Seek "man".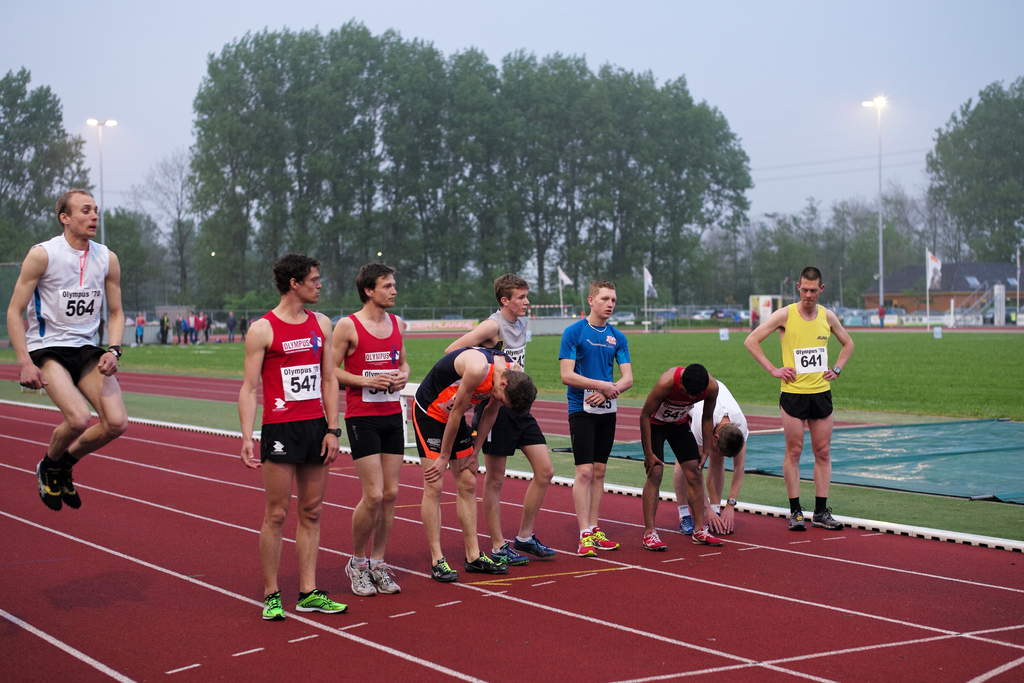
<bbox>743, 267, 853, 539</bbox>.
